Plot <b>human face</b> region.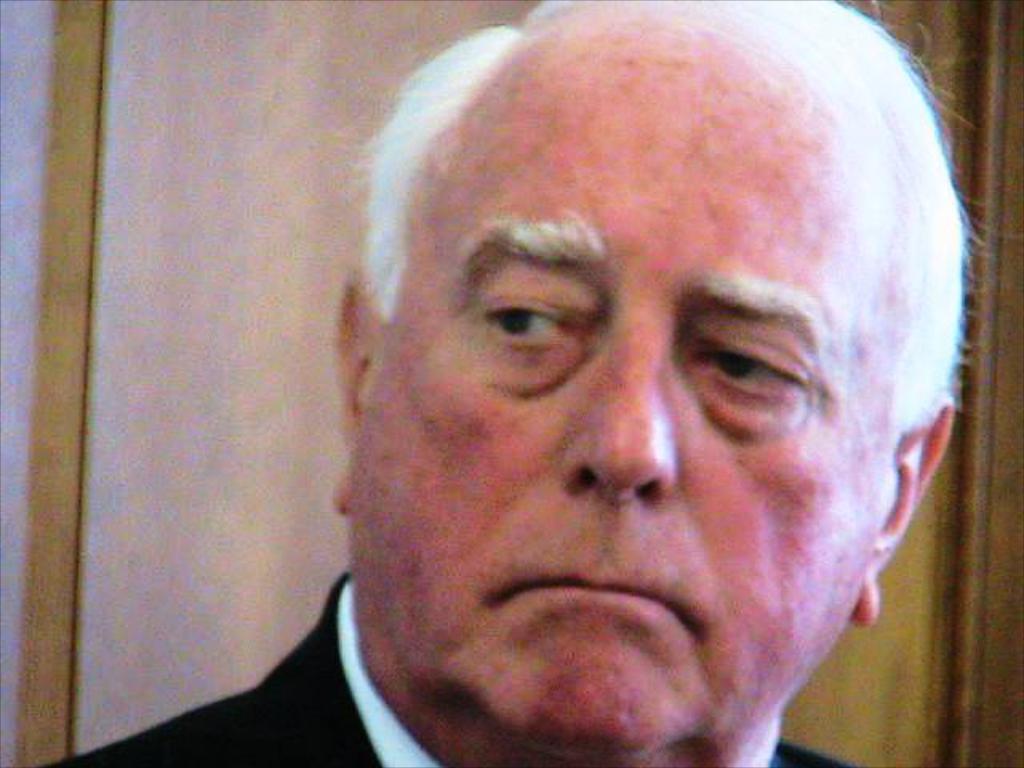
Plotted at 350, 24, 904, 766.
